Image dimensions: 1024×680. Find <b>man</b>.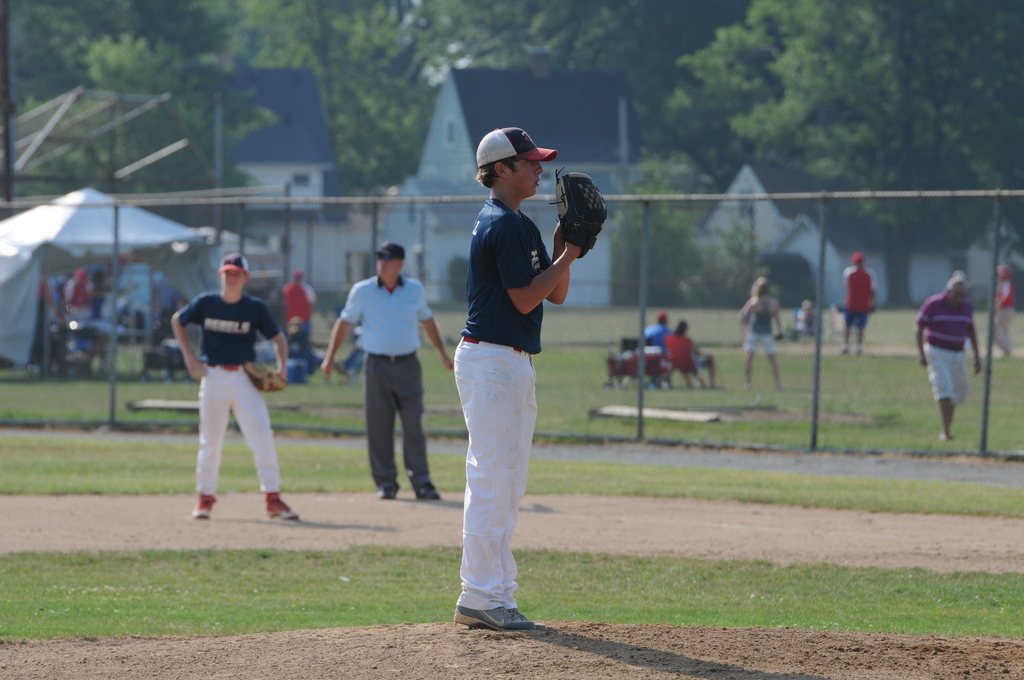
<bbox>329, 239, 437, 508</bbox>.
